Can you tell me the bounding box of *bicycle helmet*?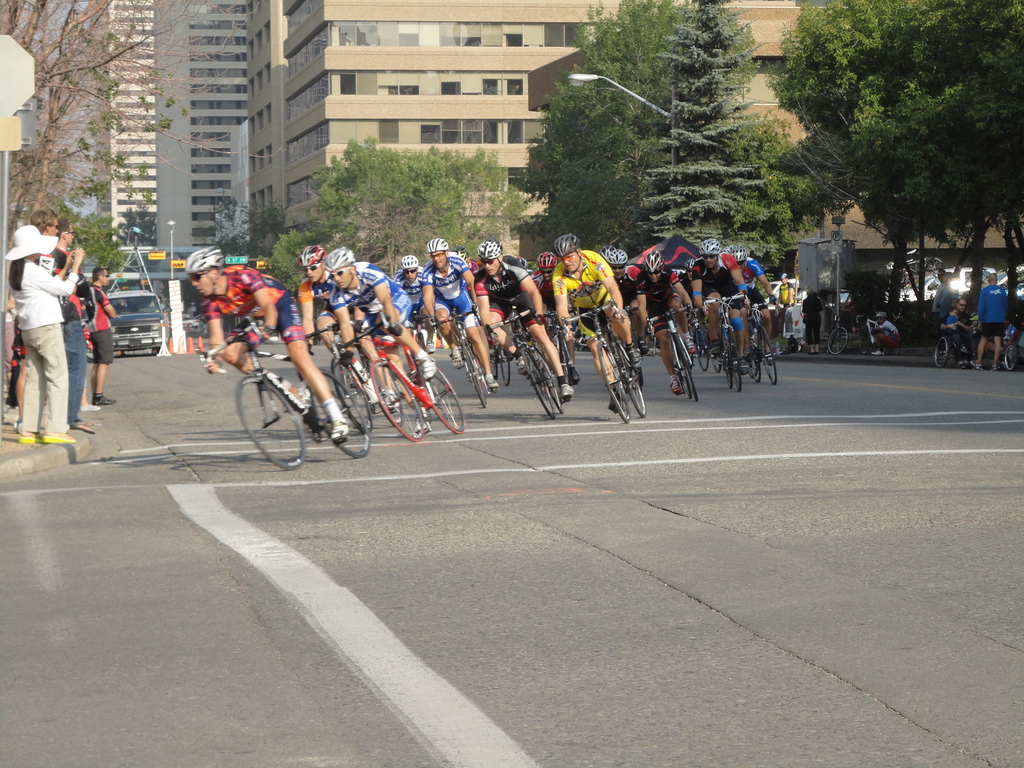
region(195, 244, 228, 266).
